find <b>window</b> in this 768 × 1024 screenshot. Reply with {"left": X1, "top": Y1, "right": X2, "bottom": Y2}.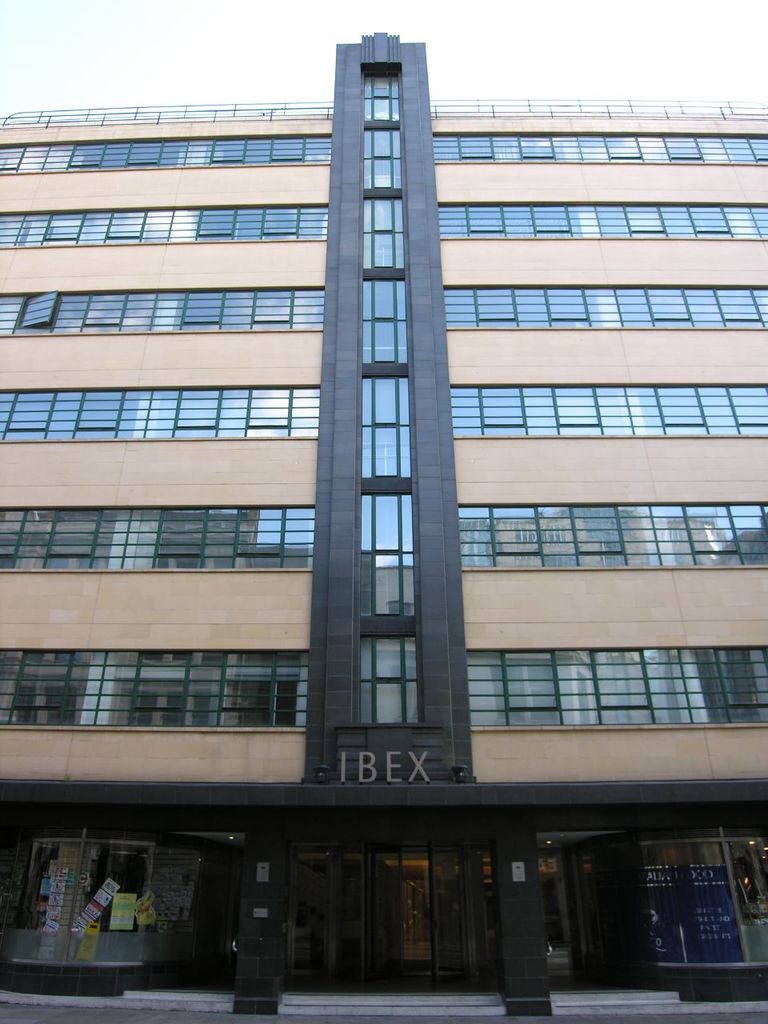
{"left": 361, "top": 491, "right": 414, "bottom": 613}.
